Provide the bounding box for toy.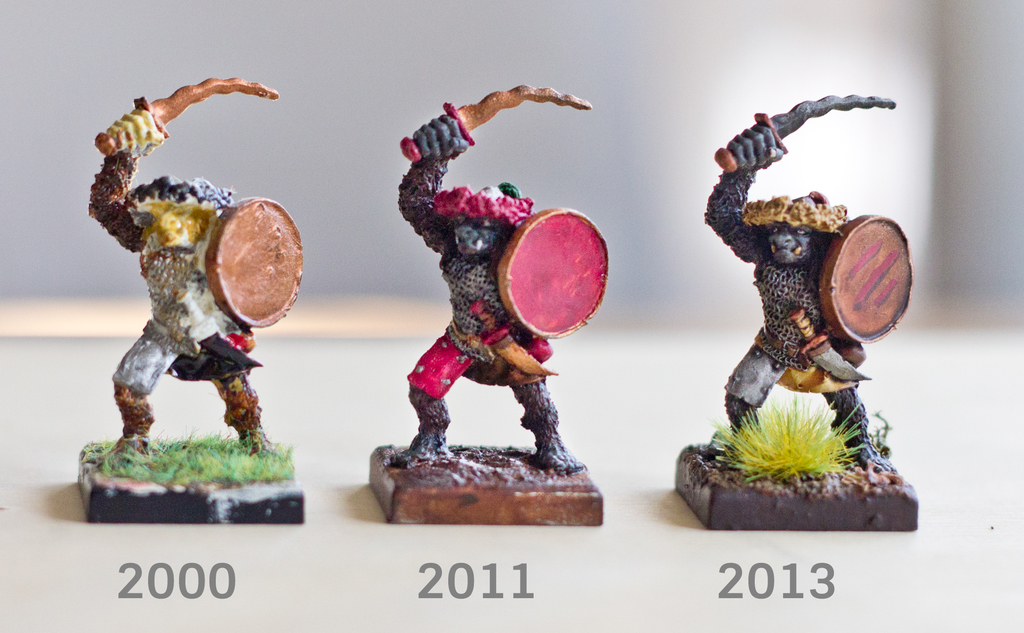
[x1=703, y1=85, x2=961, y2=468].
